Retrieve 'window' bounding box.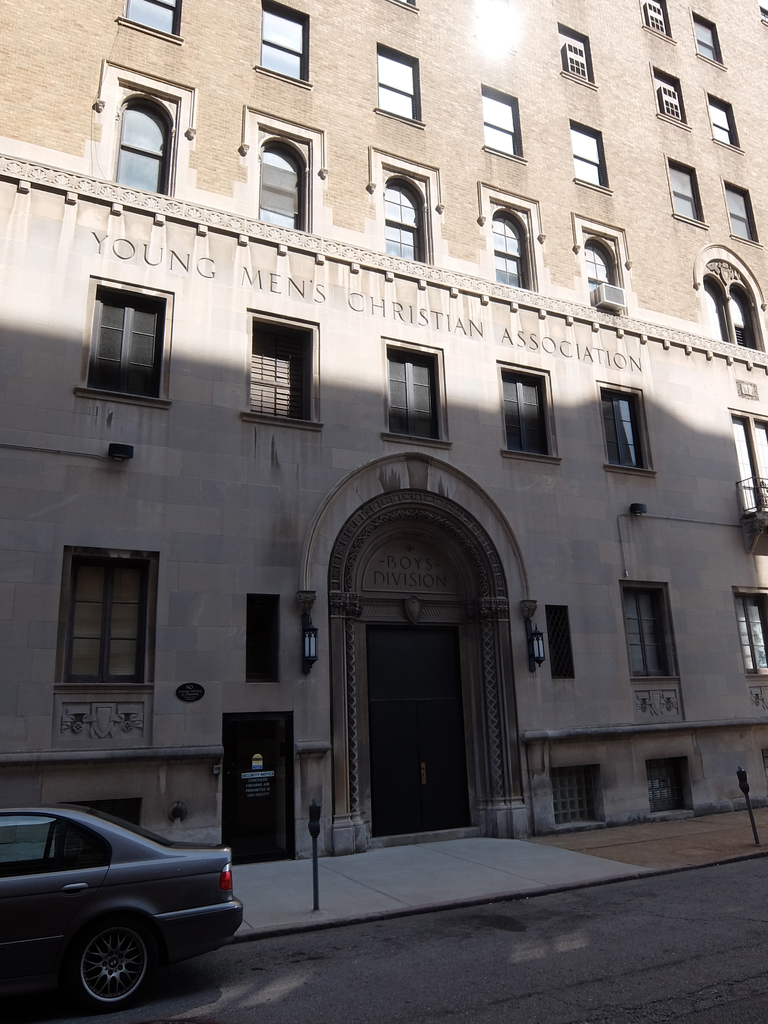
Bounding box: 255 0 314 90.
